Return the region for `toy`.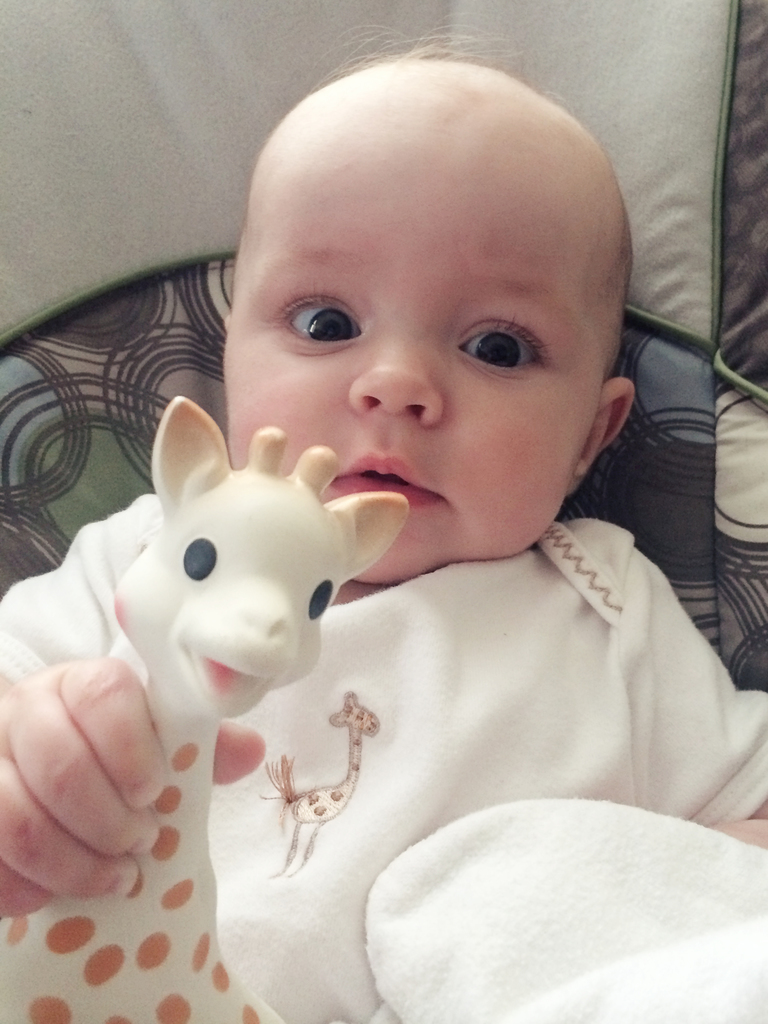
0 395 408 1023.
